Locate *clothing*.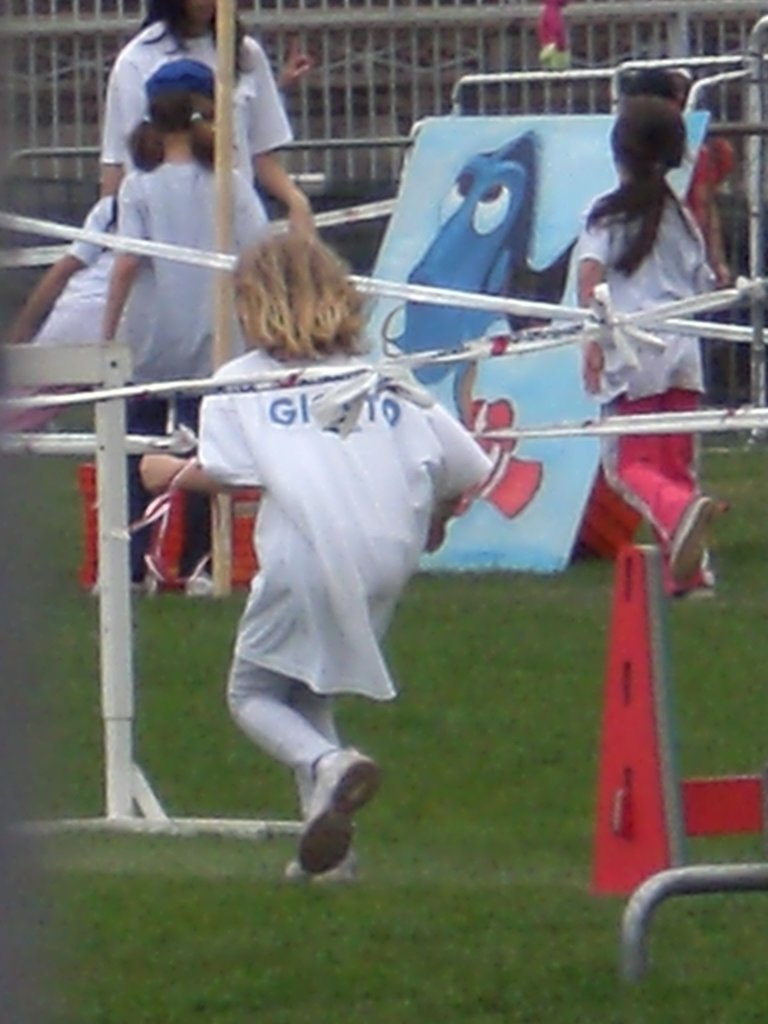
Bounding box: select_region(563, 180, 708, 573).
